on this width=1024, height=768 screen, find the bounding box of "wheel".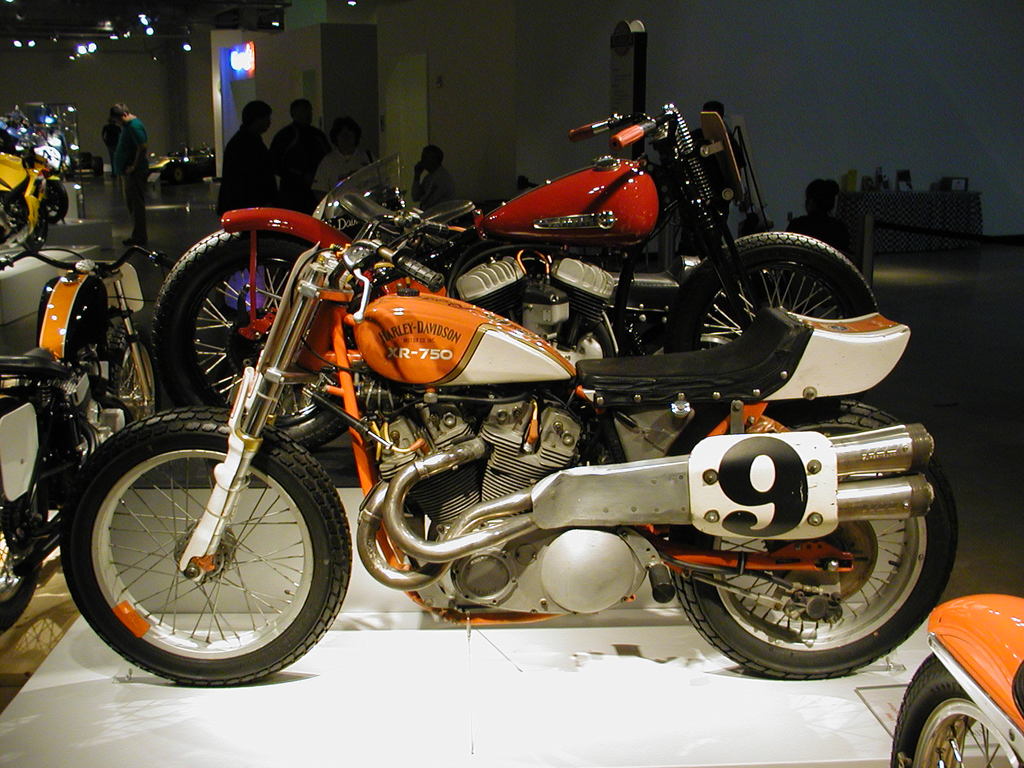
Bounding box: (left=111, top=329, right=160, bottom=426).
